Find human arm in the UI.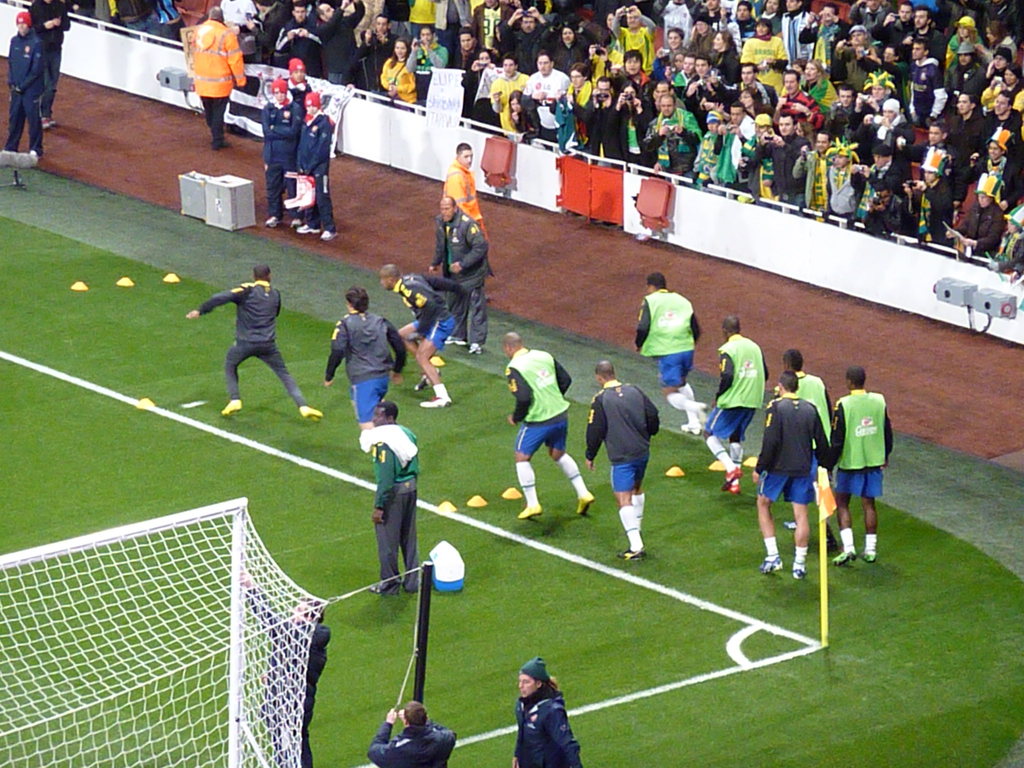
UI element at <box>451,179,474,213</box>.
